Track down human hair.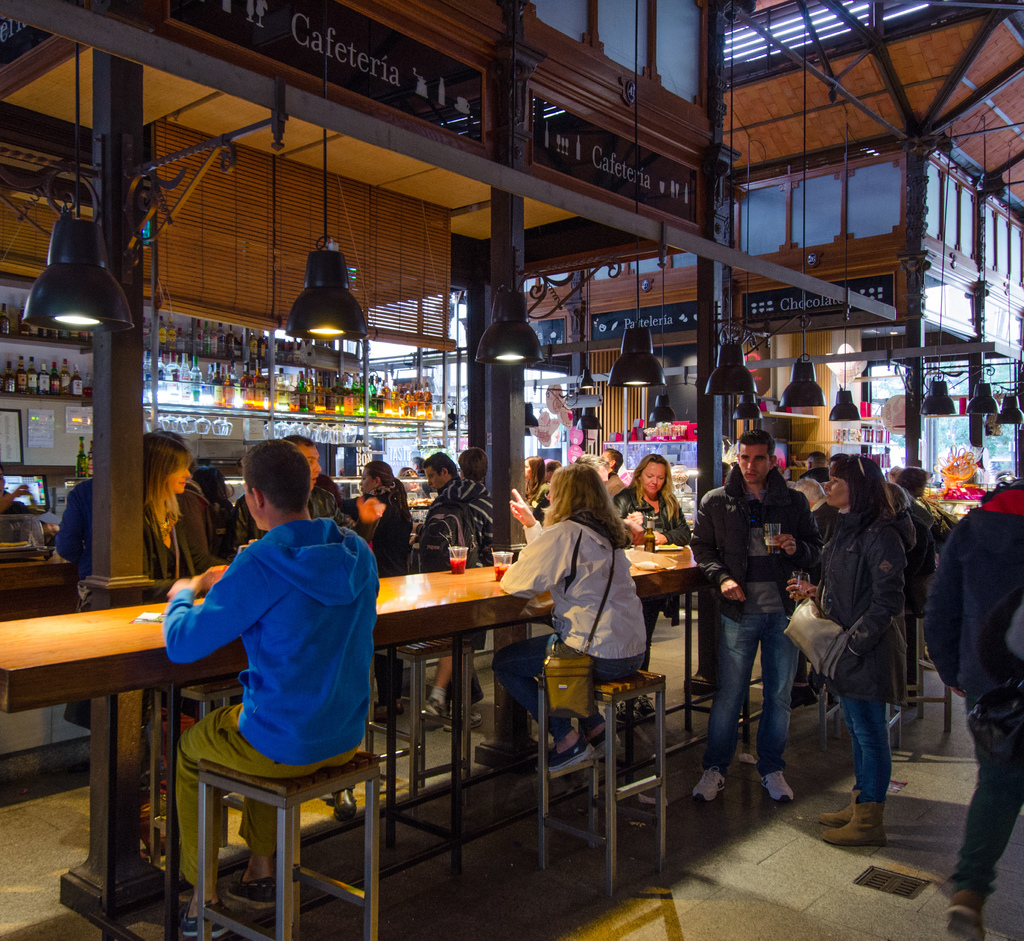
Tracked to select_region(364, 458, 410, 510).
